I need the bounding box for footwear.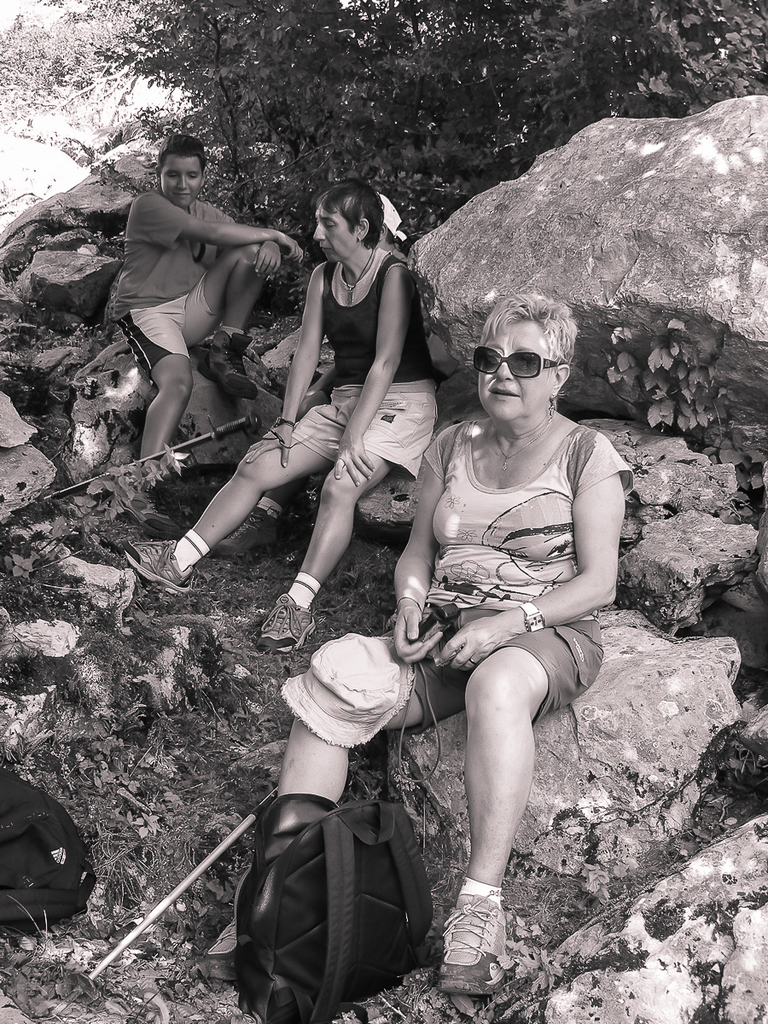
Here it is: l=198, t=921, r=237, b=987.
